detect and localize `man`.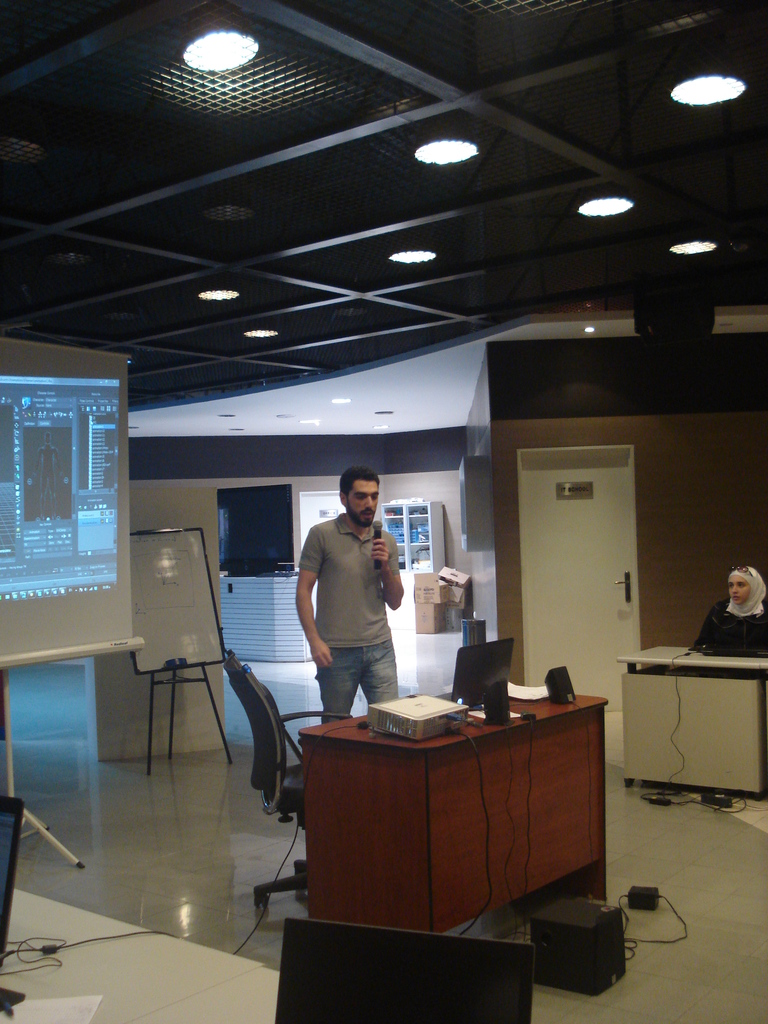
Localized at bbox=(292, 467, 402, 731).
